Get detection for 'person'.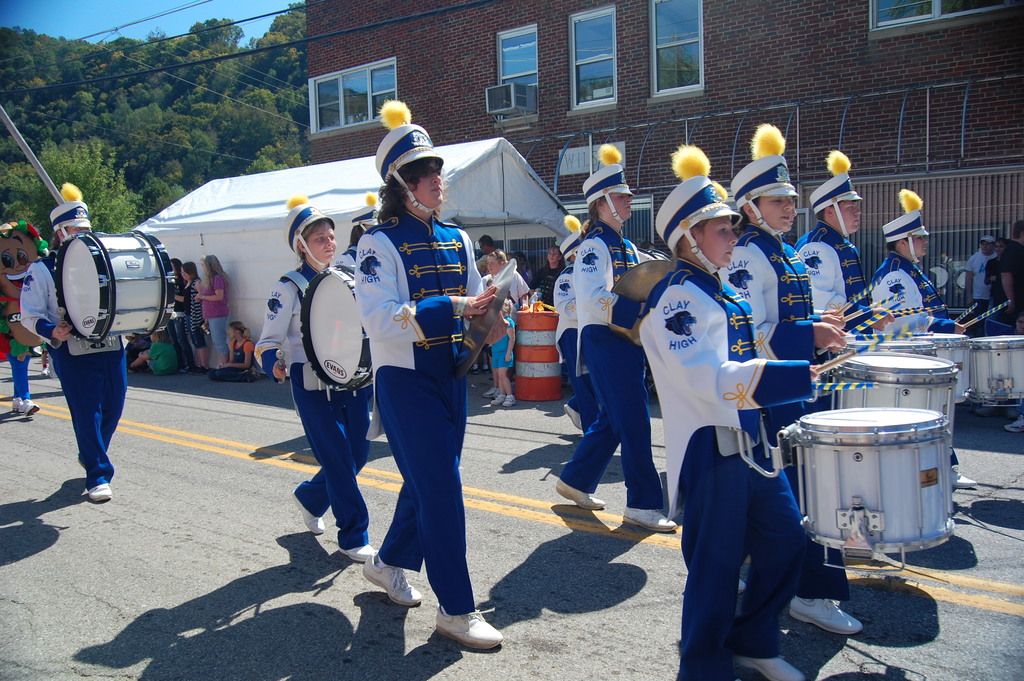
Detection: (557,186,680,532).
